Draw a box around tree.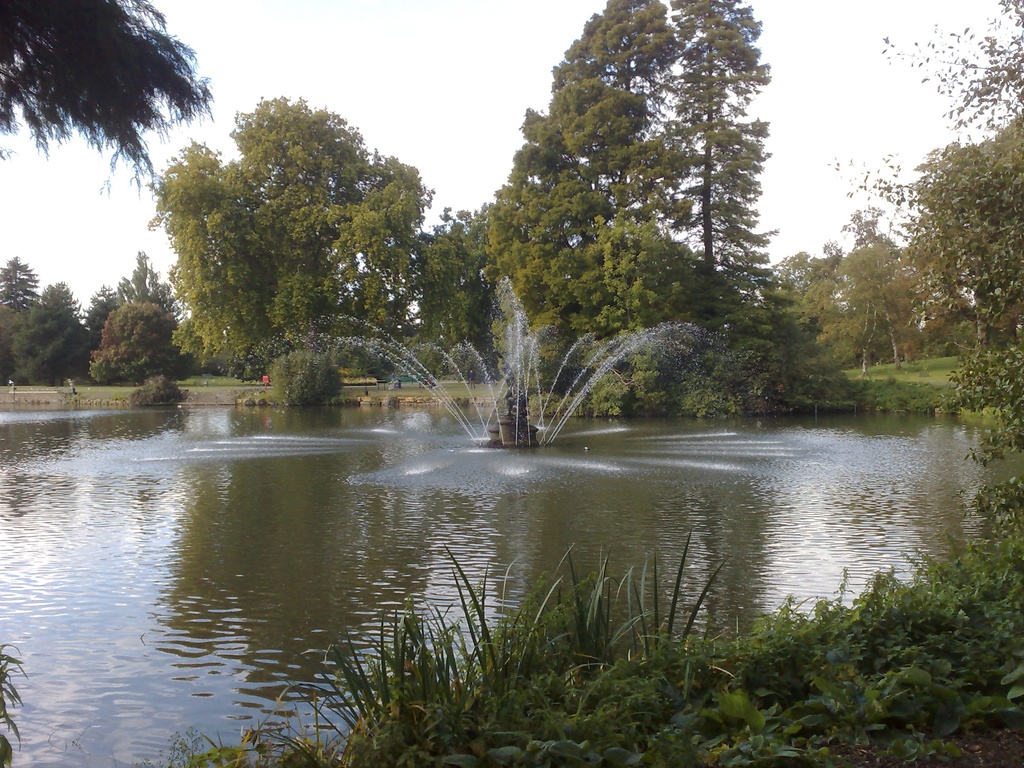
left=145, top=82, right=417, bottom=388.
